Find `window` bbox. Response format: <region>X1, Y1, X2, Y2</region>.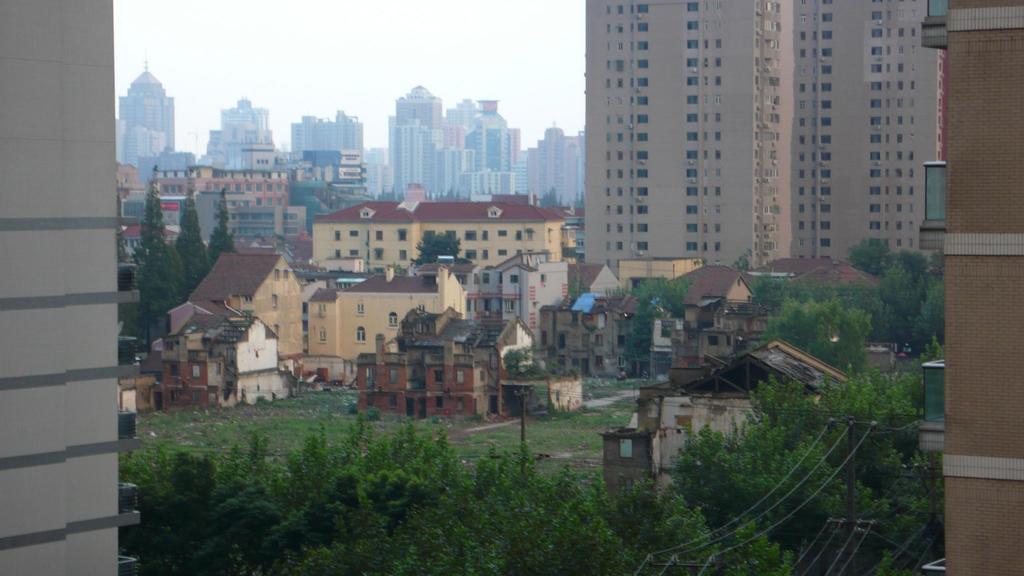
<region>436, 372, 444, 383</region>.
